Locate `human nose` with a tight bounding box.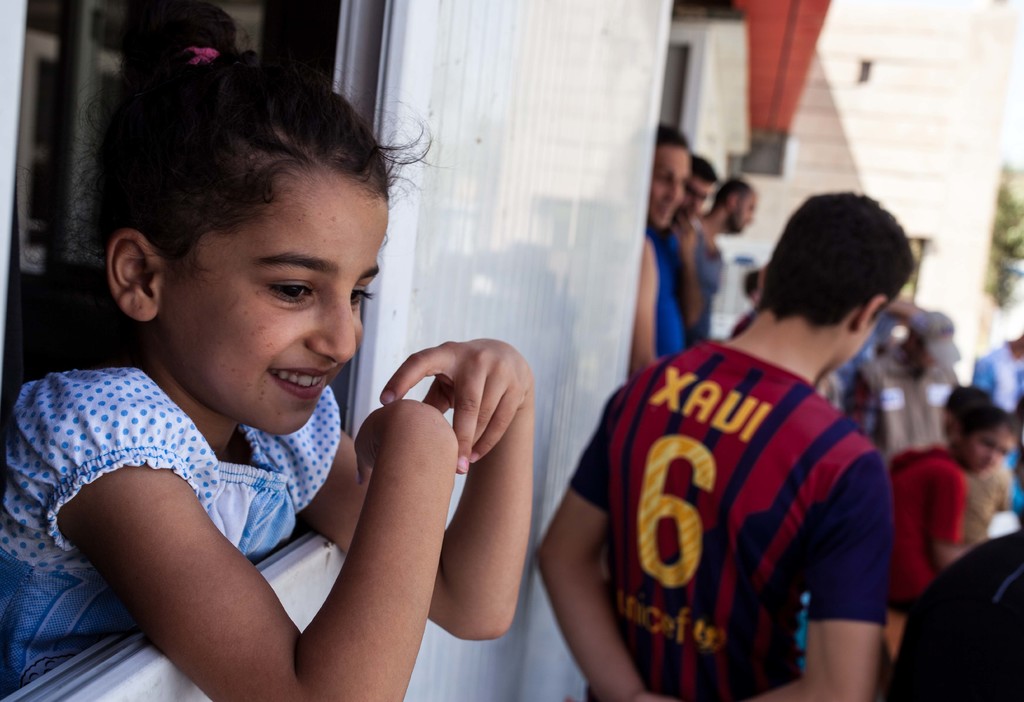
rect(308, 296, 355, 362).
